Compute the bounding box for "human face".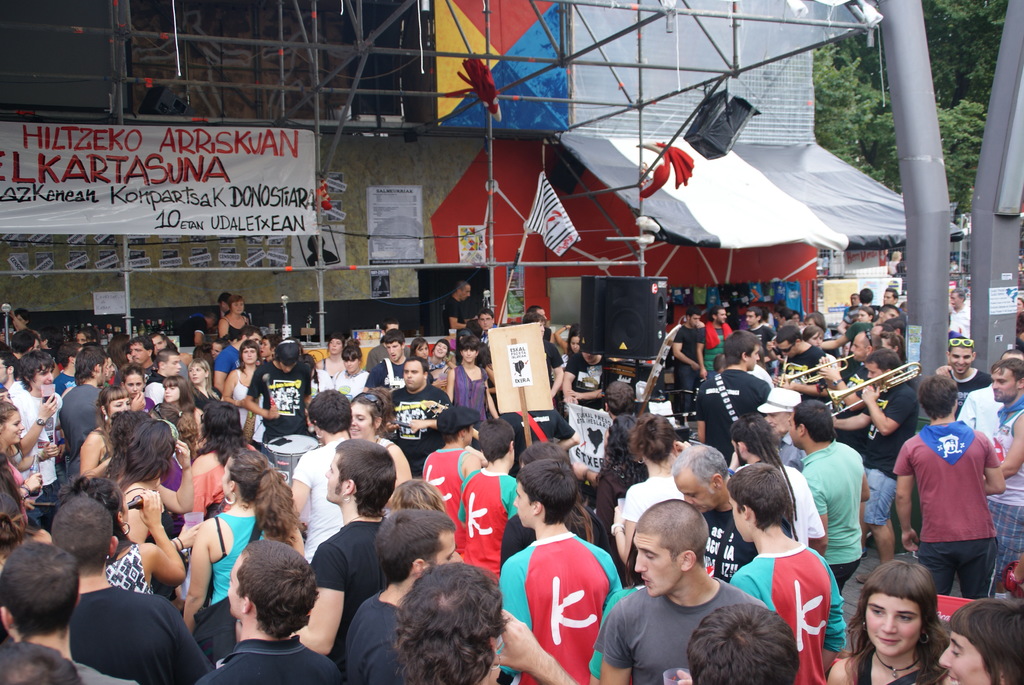
region(2, 411, 22, 444).
